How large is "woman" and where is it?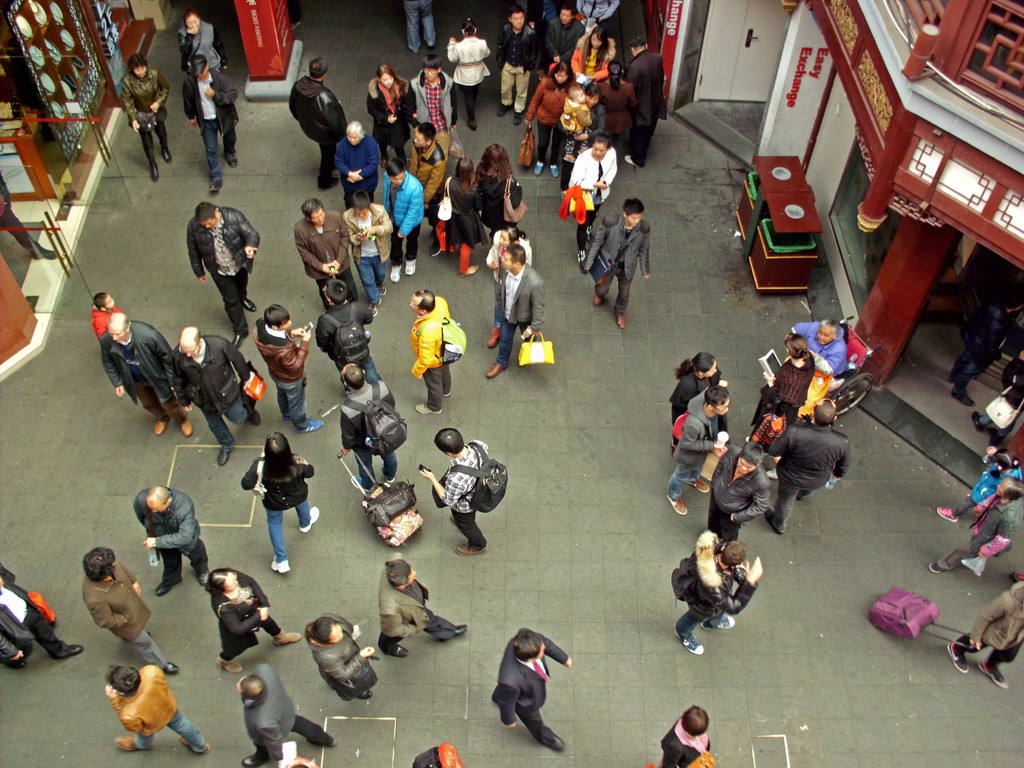
Bounding box: (left=118, top=53, right=168, bottom=182).
